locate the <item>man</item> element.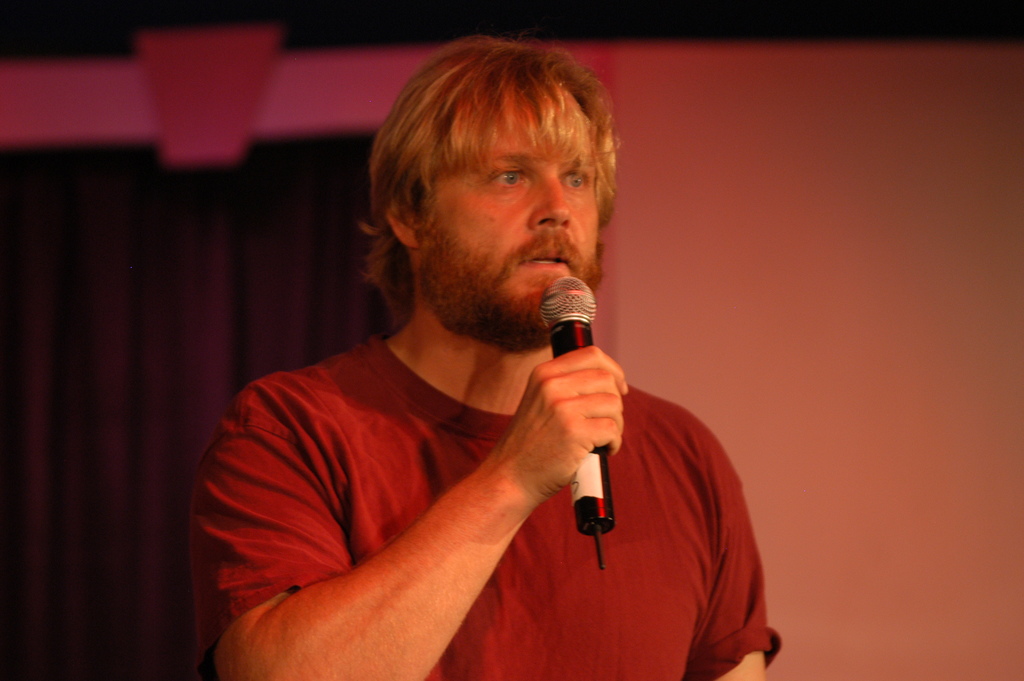
Element bbox: [x1=232, y1=53, x2=679, y2=642].
